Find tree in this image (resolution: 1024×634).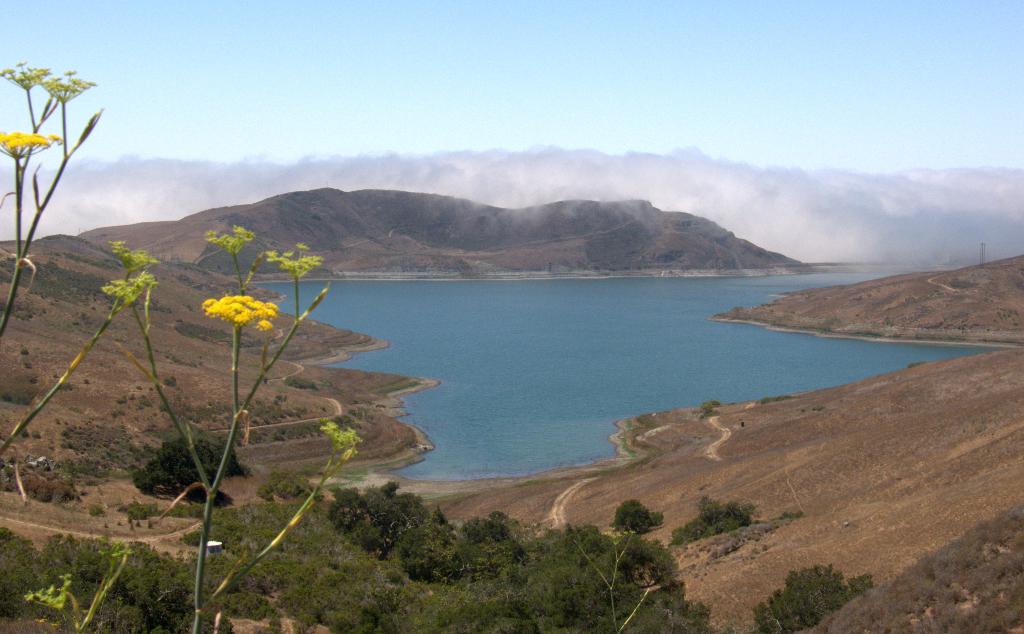
x1=531 y1=532 x2=685 y2=632.
